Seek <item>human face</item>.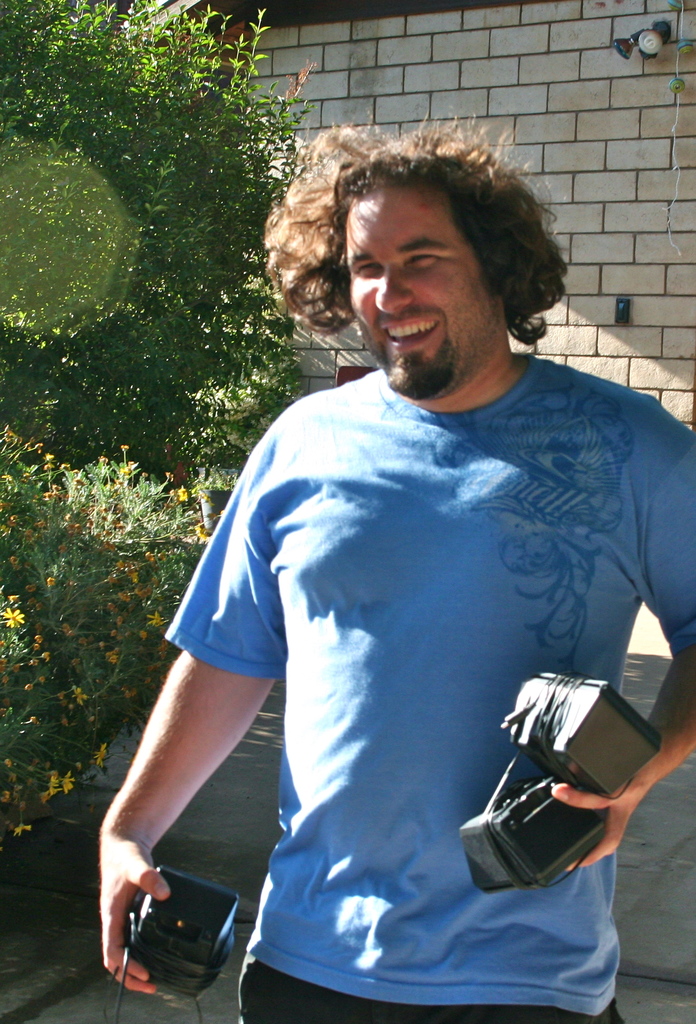
<bbox>337, 181, 509, 399</bbox>.
